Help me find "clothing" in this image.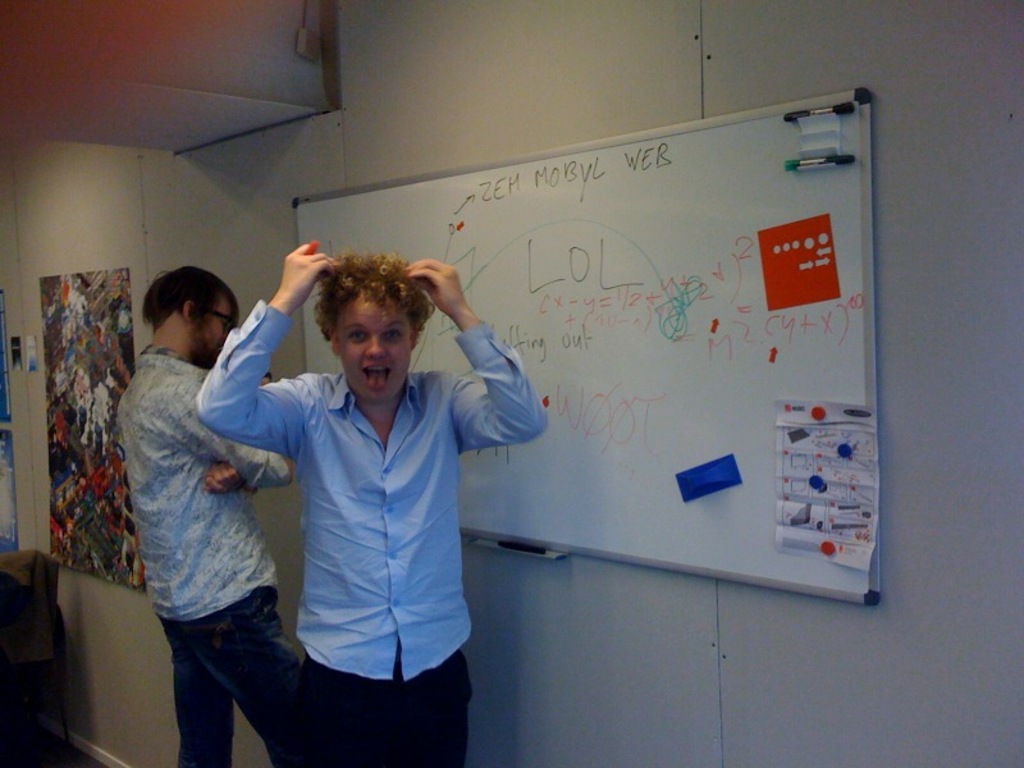
Found it: bbox=[115, 347, 301, 767].
